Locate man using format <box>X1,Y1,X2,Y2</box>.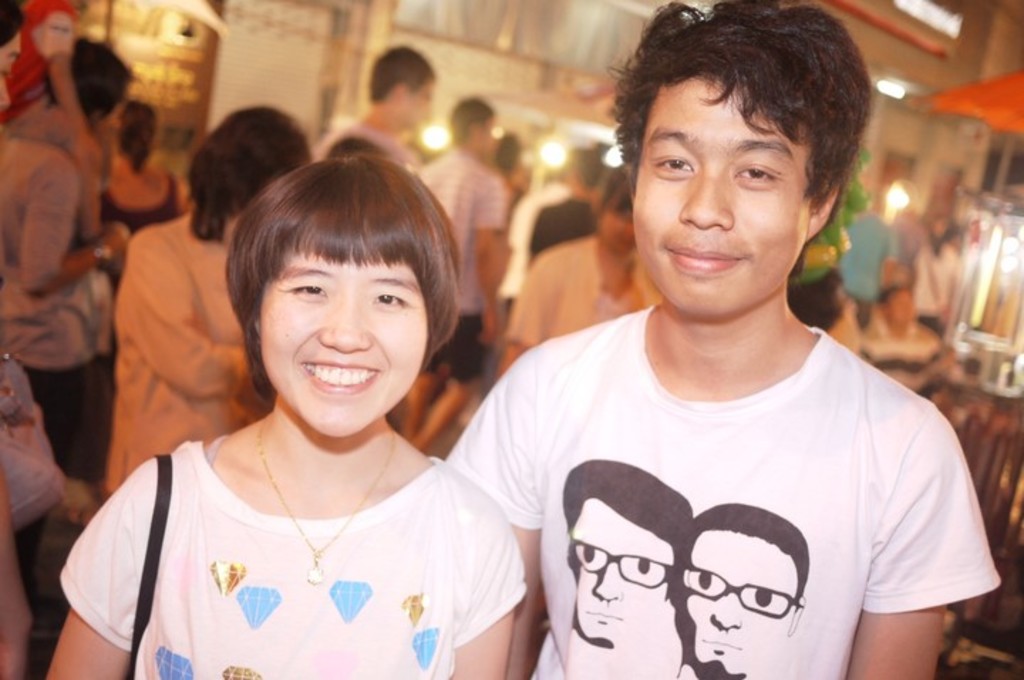
<box>444,0,1001,679</box>.
